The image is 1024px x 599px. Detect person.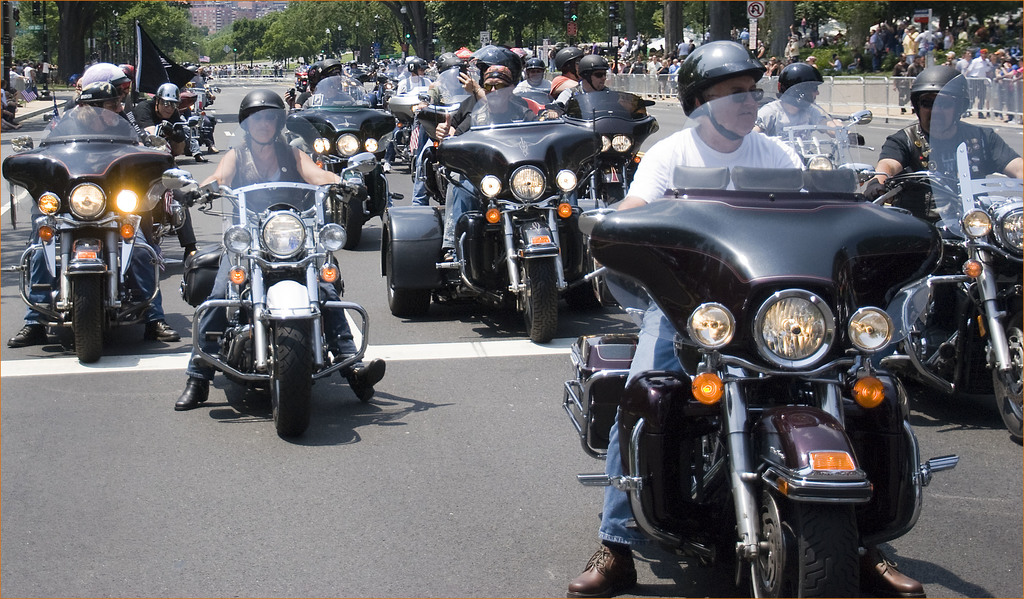
Detection: locate(748, 64, 859, 164).
